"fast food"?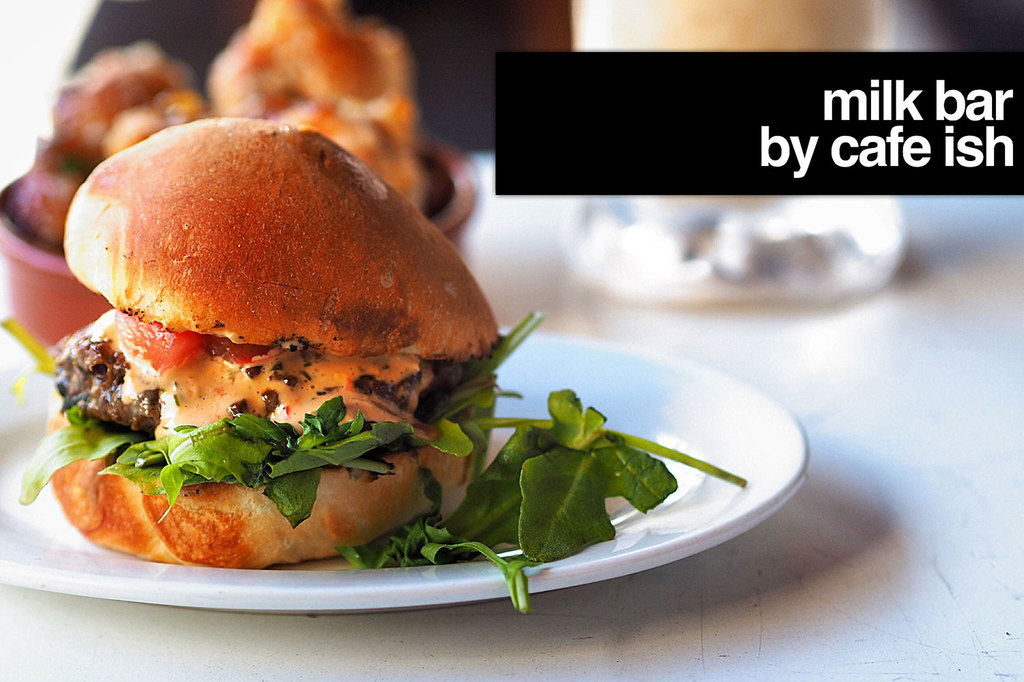
[209, 0, 433, 210]
